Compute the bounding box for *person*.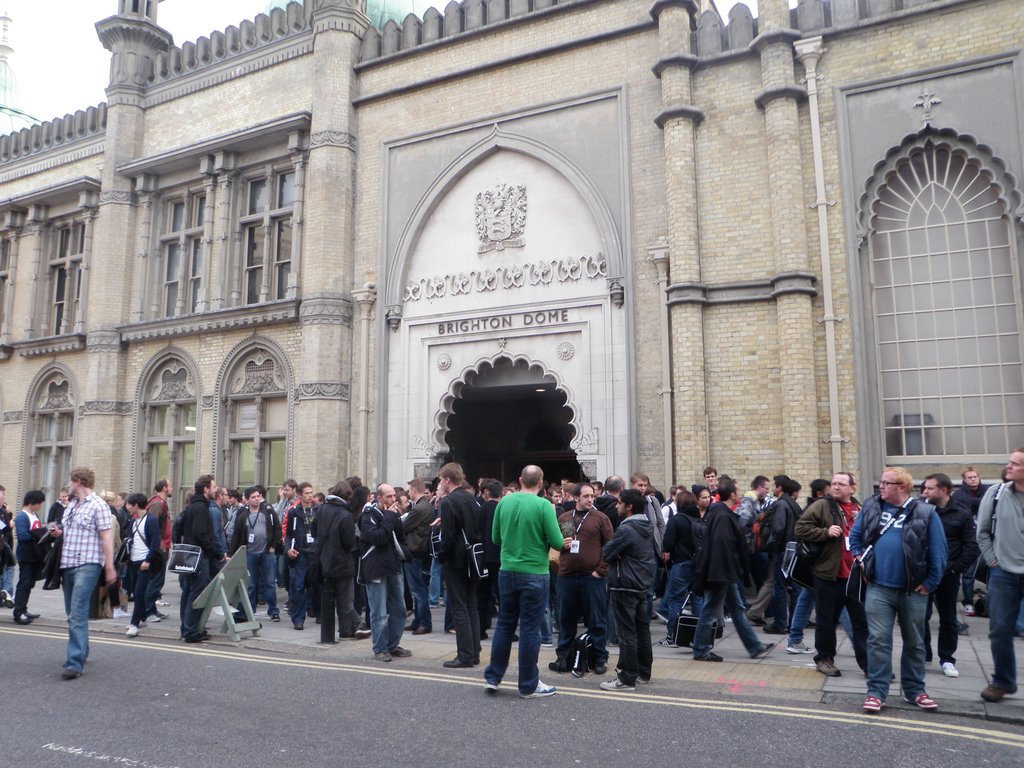
(left=59, top=465, right=120, bottom=683).
